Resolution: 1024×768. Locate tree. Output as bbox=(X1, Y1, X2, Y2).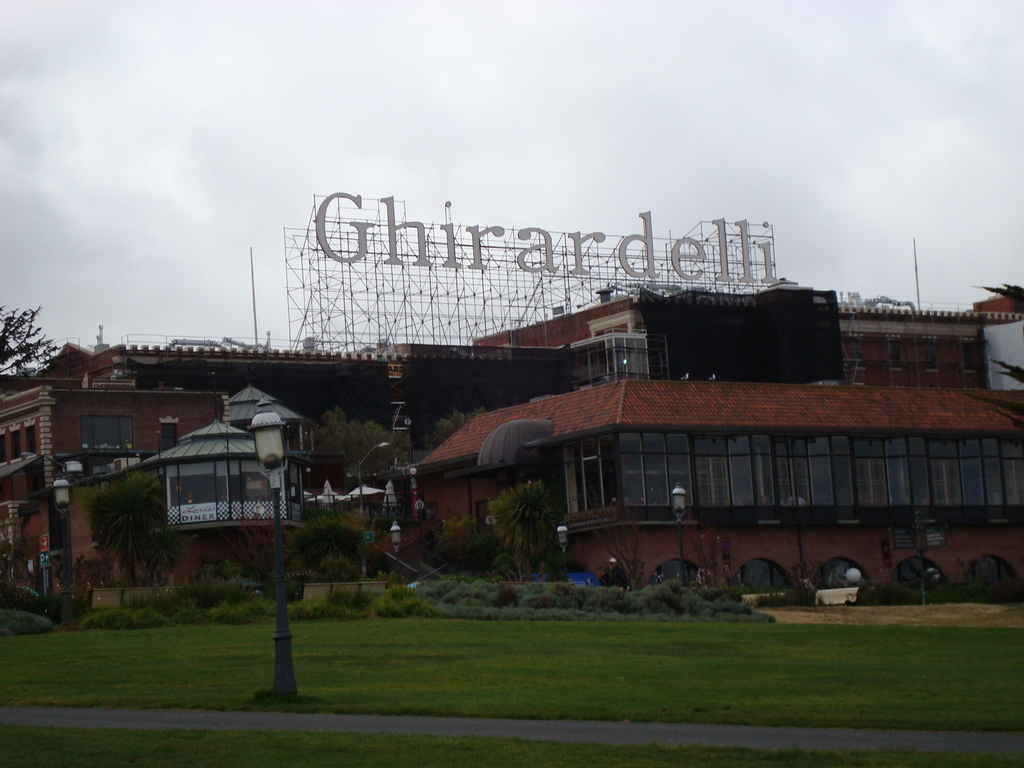
bbox=(0, 299, 59, 397).
